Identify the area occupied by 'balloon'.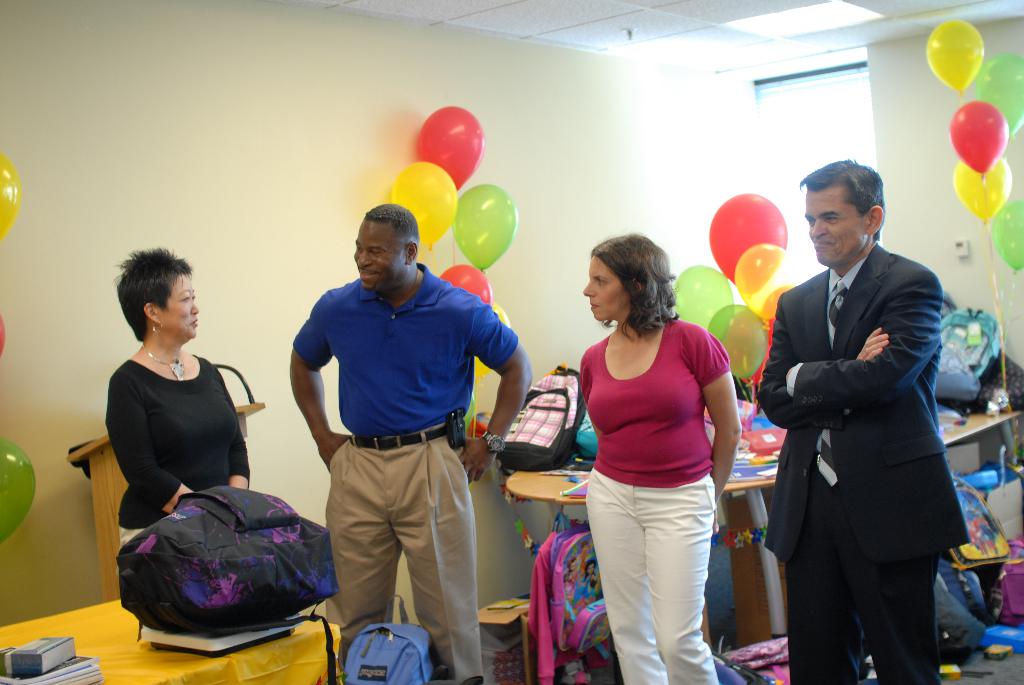
Area: (709,301,763,379).
